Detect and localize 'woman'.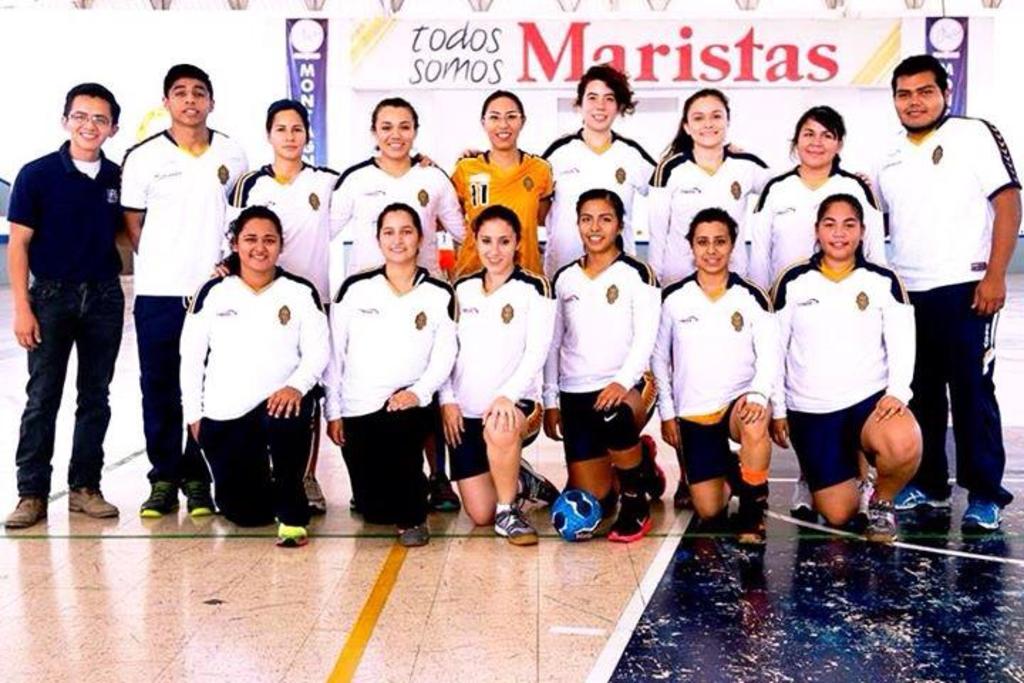
Localized at pyautogui.locateOnScreen(778, 172, 926, 555).
